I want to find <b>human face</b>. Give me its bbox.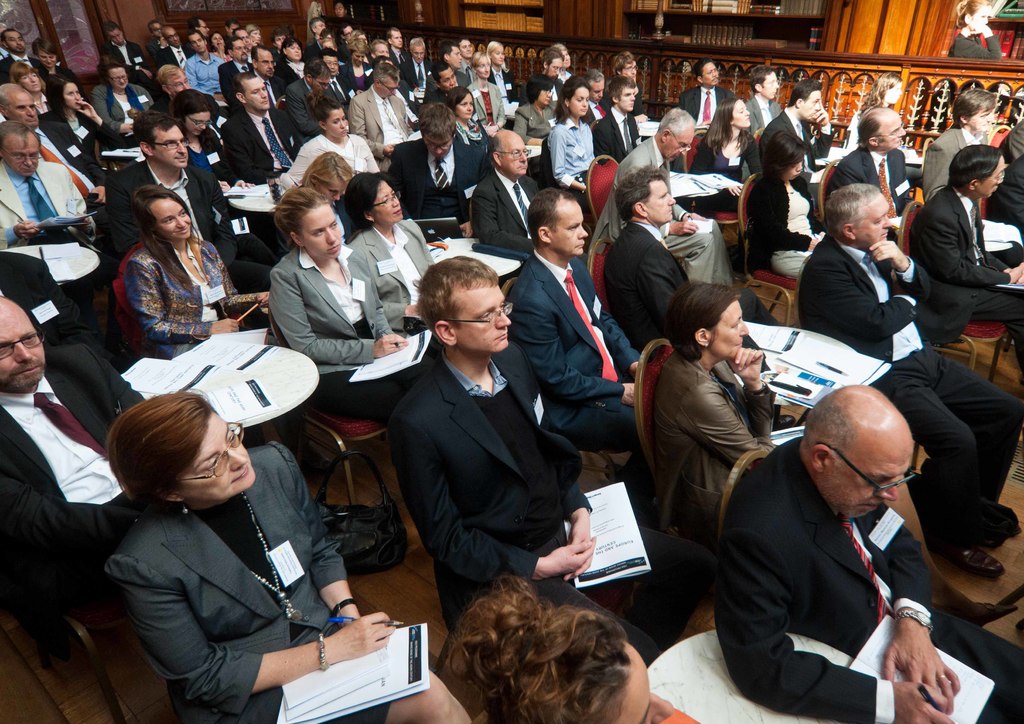
bbox=[6, 30, 24, 52].
